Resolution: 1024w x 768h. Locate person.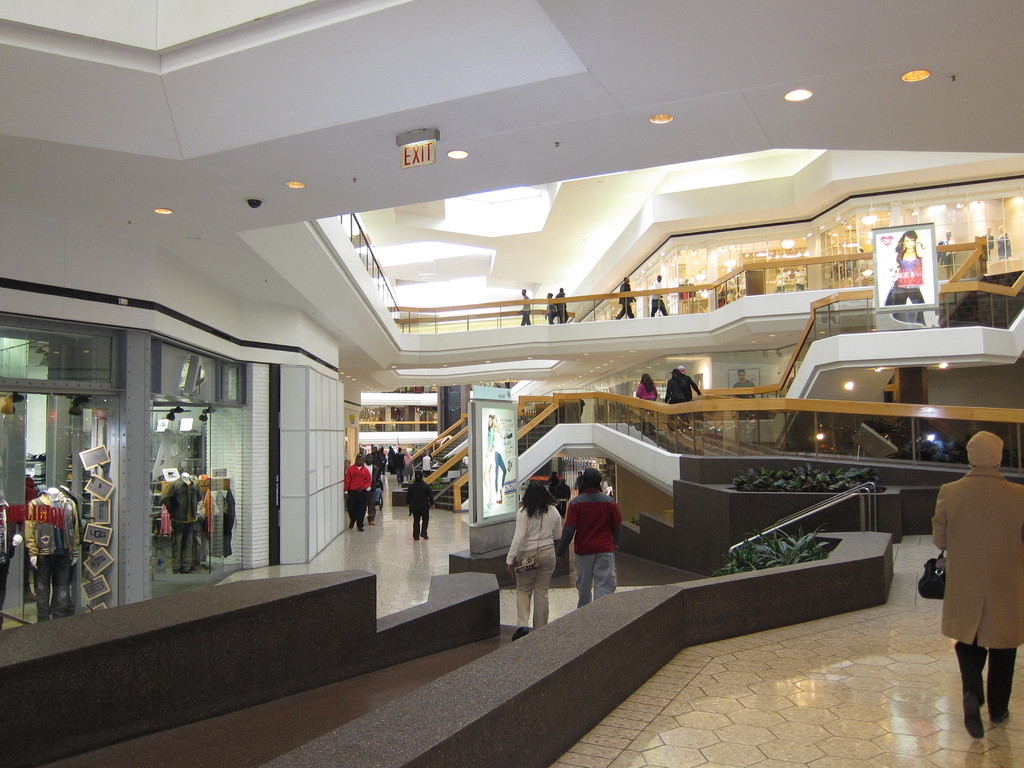
select_region(738, 270, 747, 295).
